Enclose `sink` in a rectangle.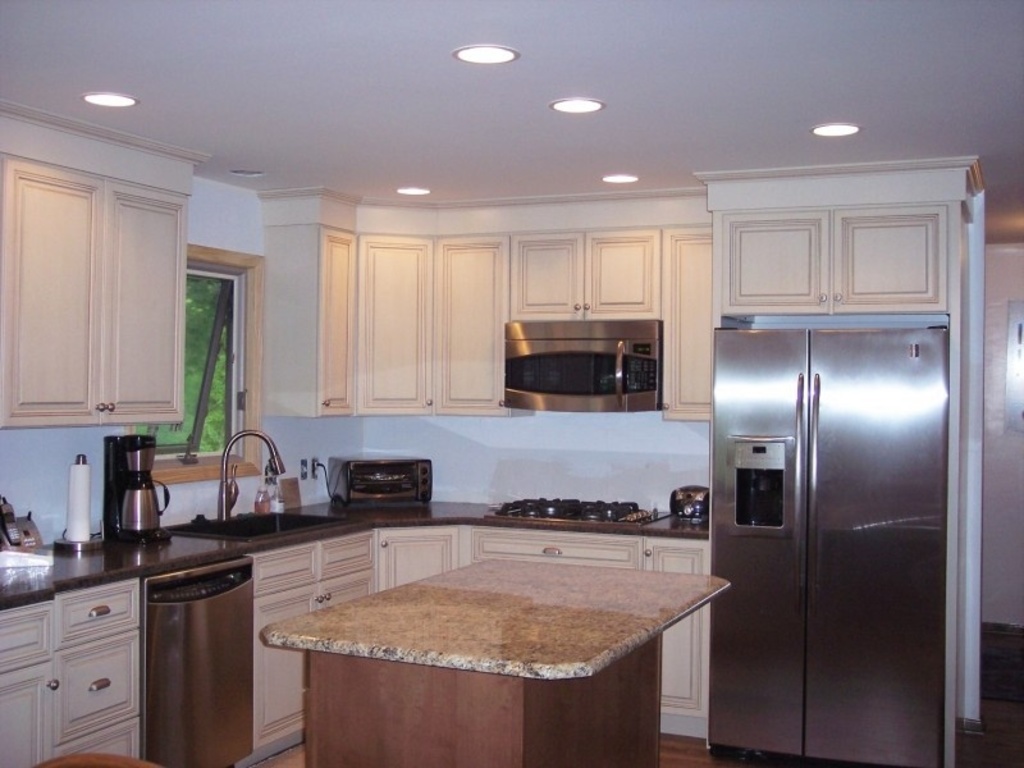
bbox(163, 429, 349, 545).
